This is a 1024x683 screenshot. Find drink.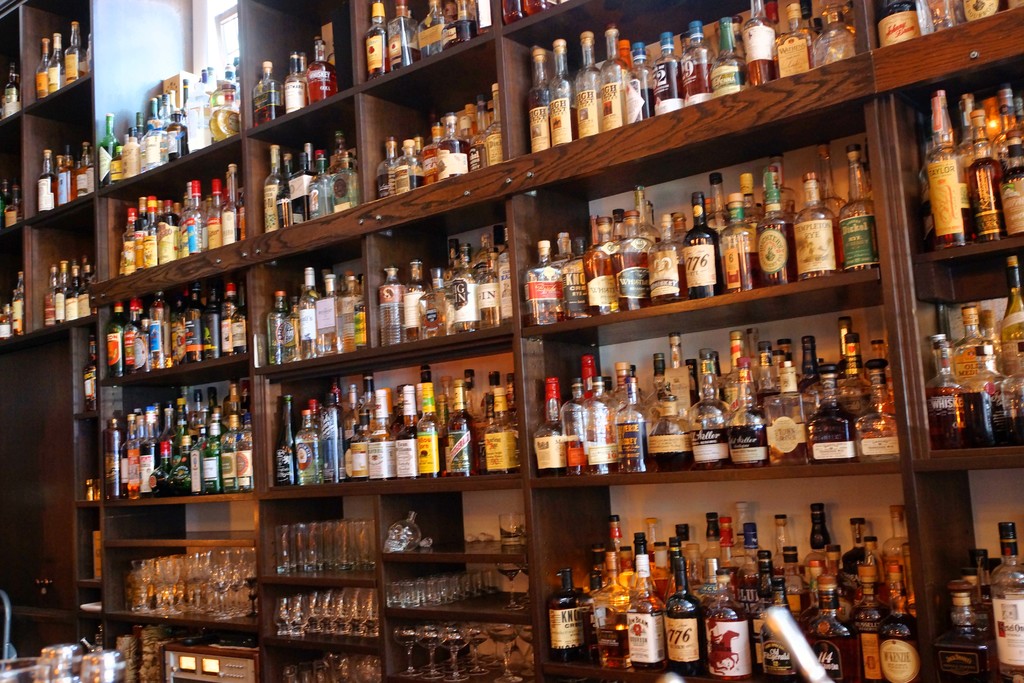
Bounding box: (391, 412, 404, 433).
